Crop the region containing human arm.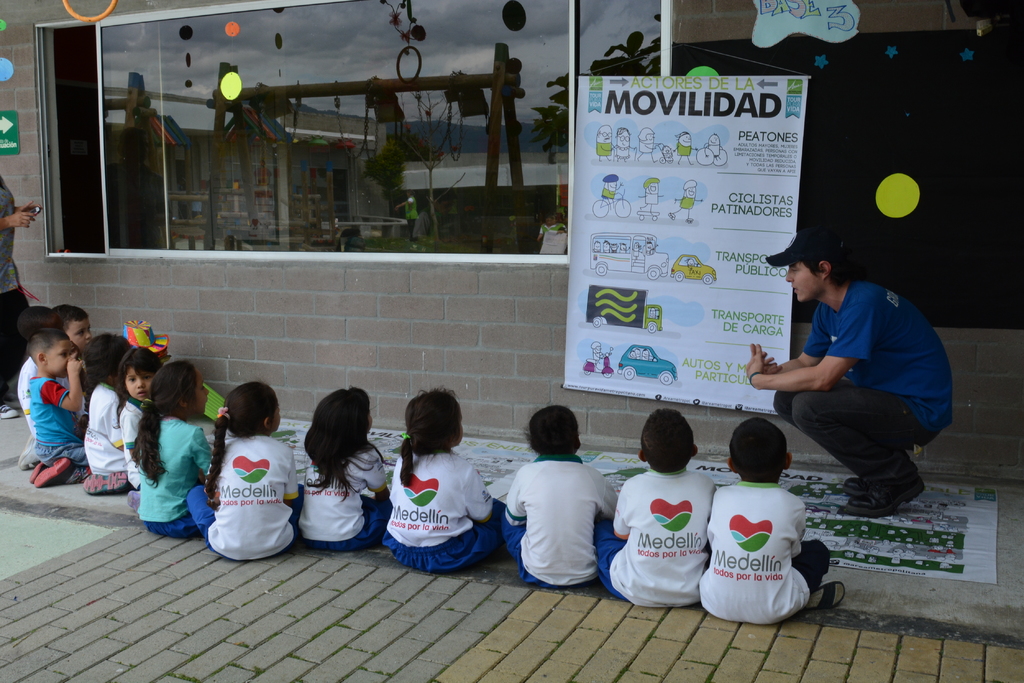
Crop region: box(503, 466, 524, 534).
